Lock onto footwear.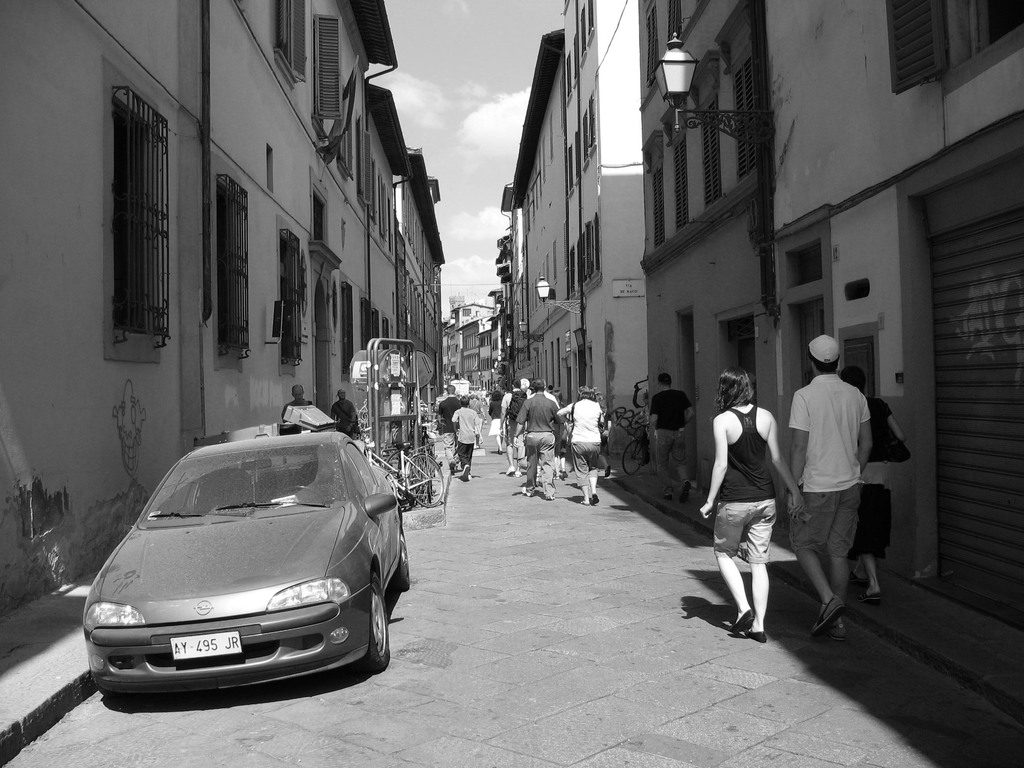
Locked: {"x1": 520, "y1": 484, "x2": 535, "y2": 497}.
